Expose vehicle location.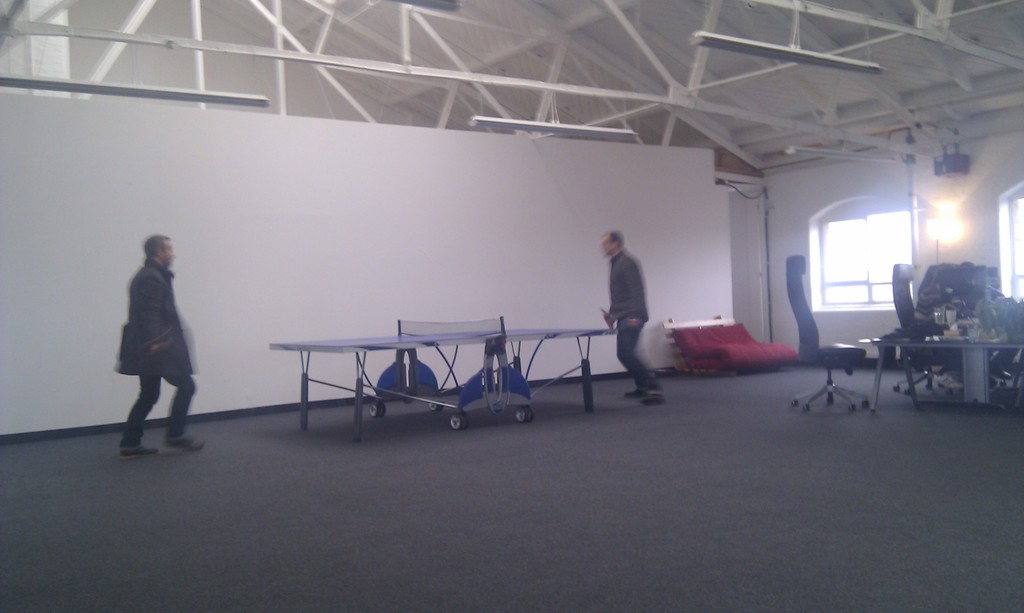
Exposed at bbox=[255, 310, 600, 427].
